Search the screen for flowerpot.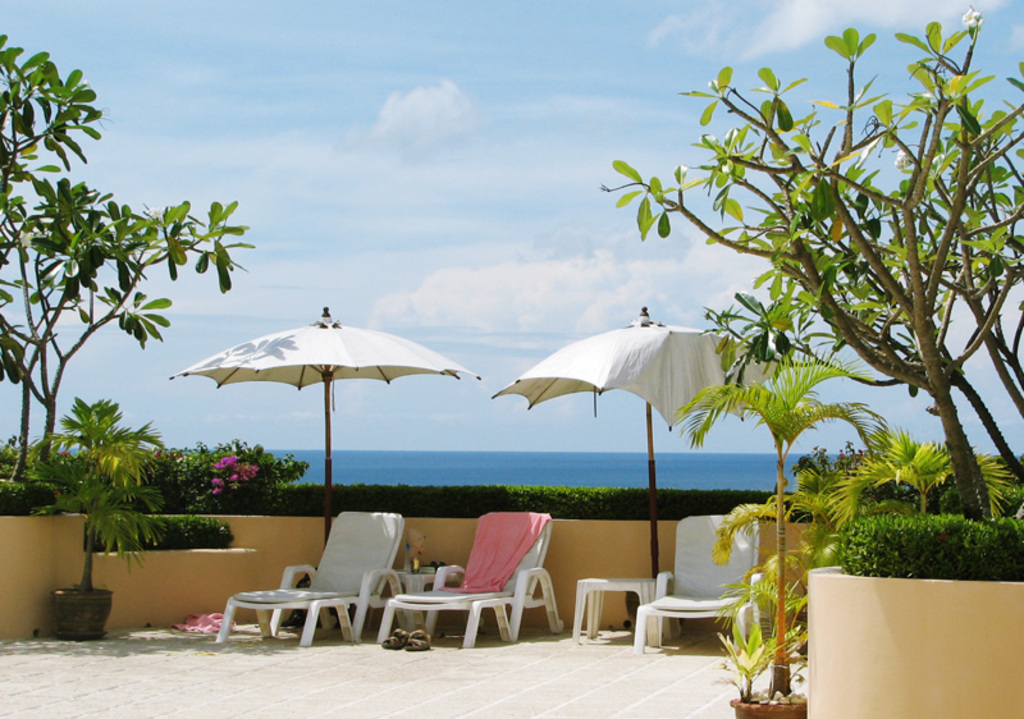
Found at region(50, 585, 114, 642).
